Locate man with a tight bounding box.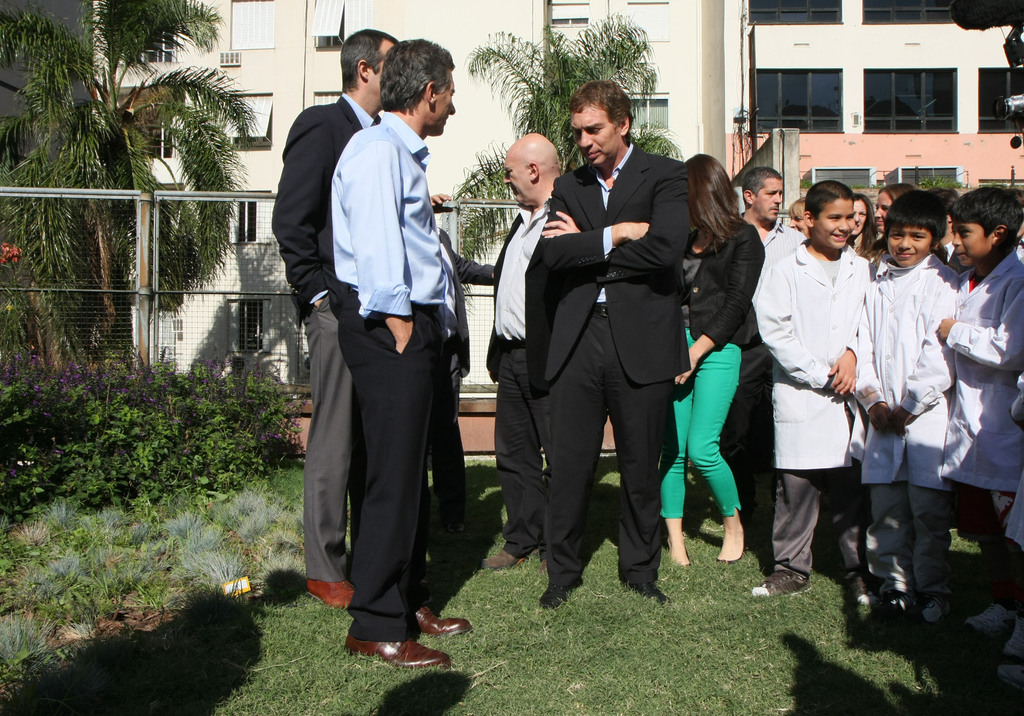
541/79/688/613.
